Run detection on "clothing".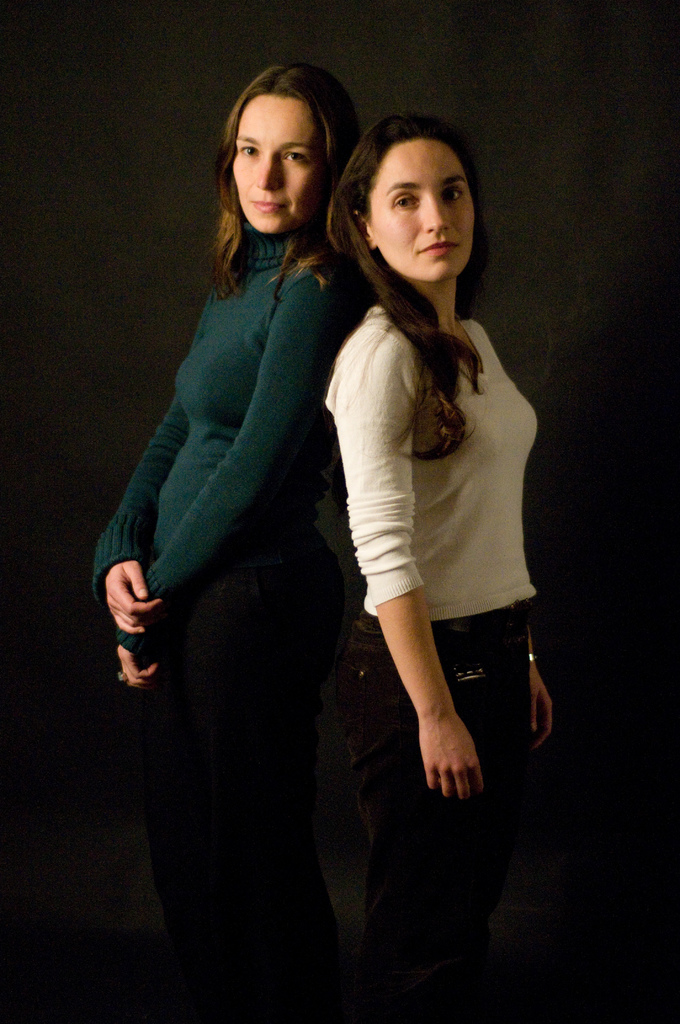
Result: select_region(106, 125, 370, 944).
